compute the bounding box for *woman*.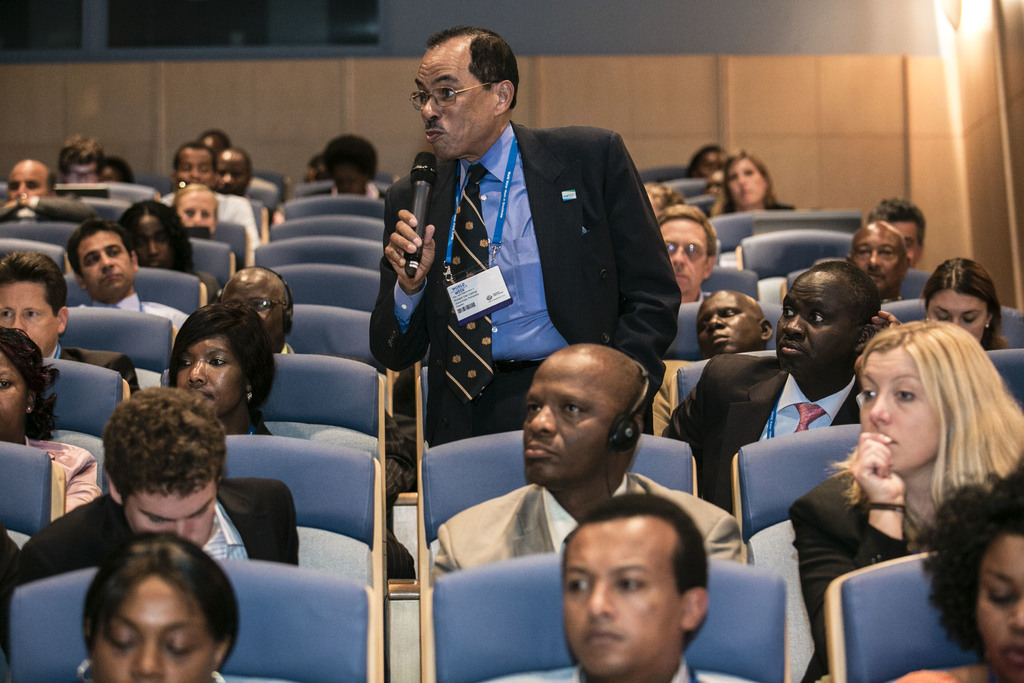
(113,196,218,304).
